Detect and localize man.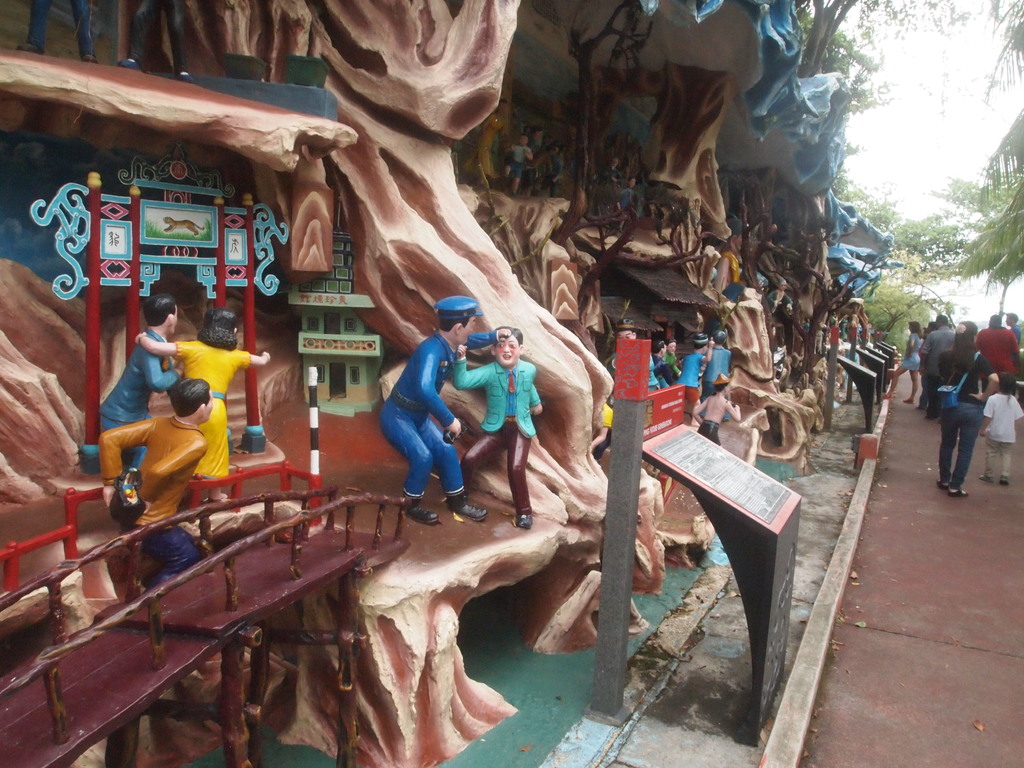
Localized at x1=916, y1=312, x2=959, y2=423.
